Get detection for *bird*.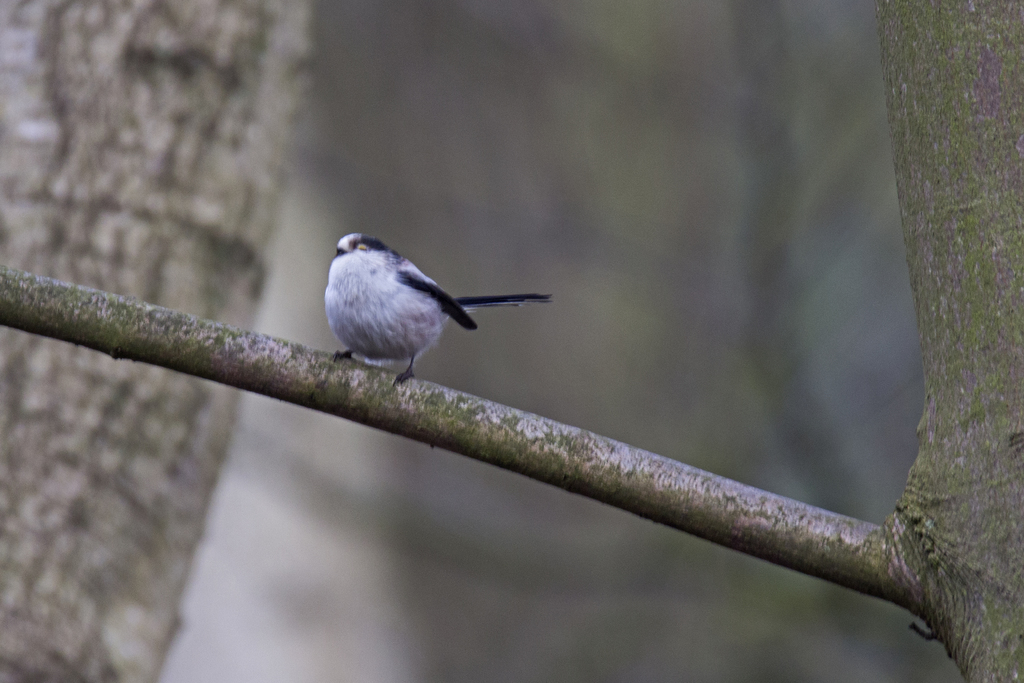
Detection: [x1=318, y1=232, x2=538, y2=381].
